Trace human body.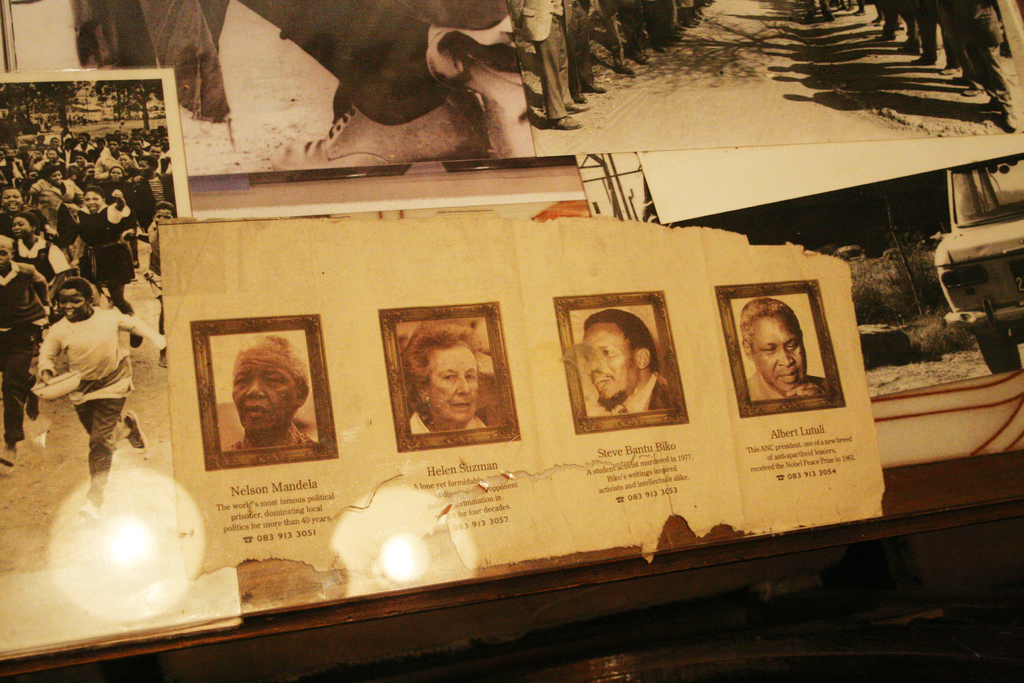
Traced to {"left": 253, "top": 0, "right": 508, "bottom": 173}.
